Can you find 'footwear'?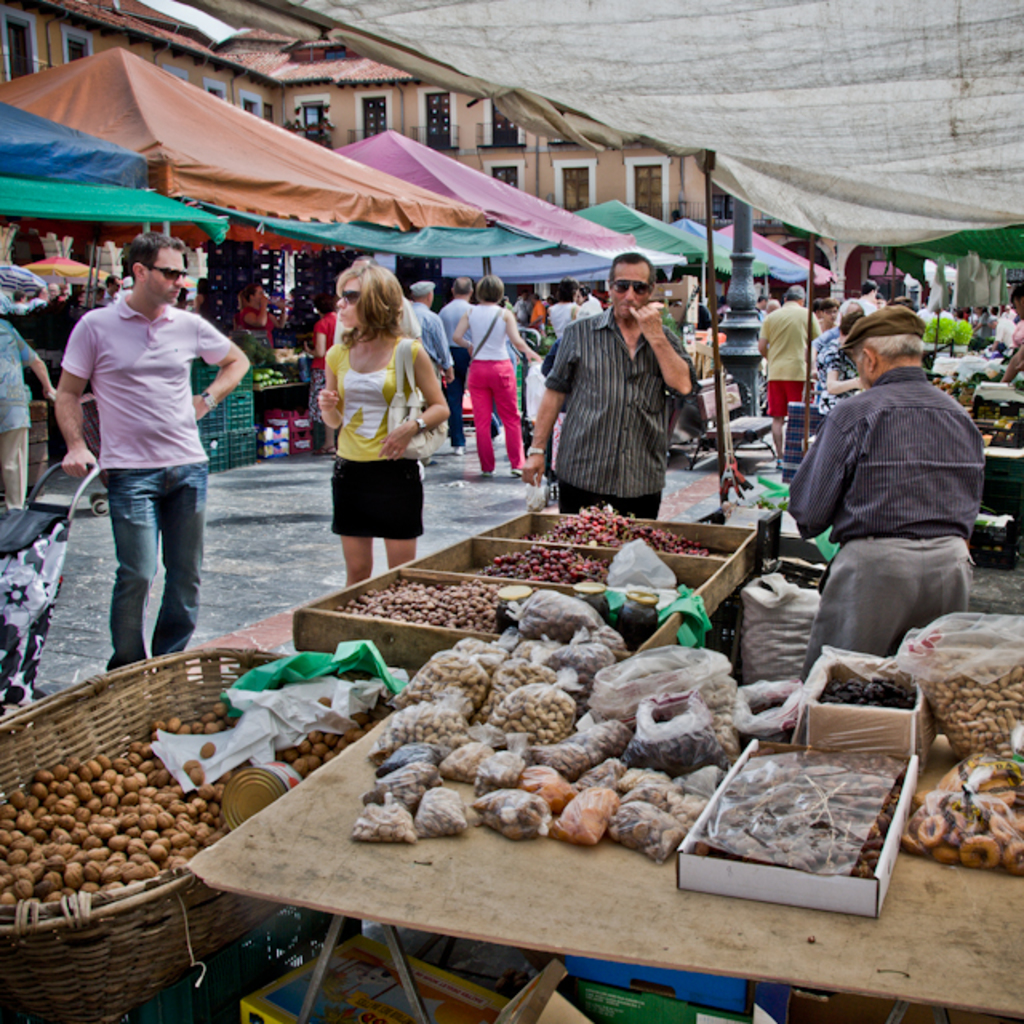
Yes, bounding box: select_region(509, 470, 522, 478).
